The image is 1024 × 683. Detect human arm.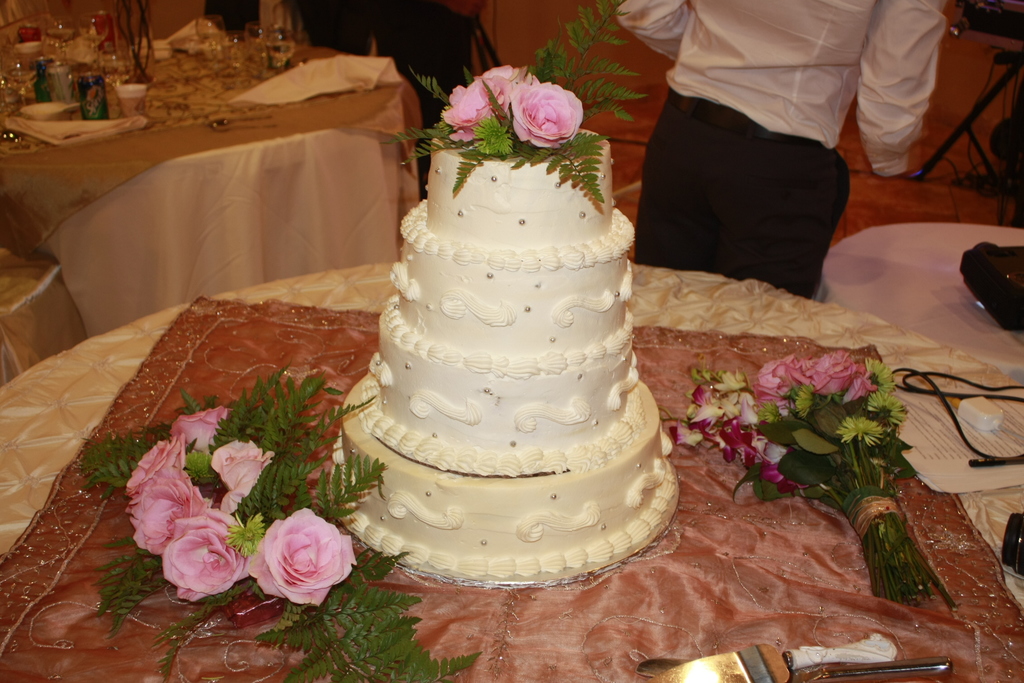
Detection: region(447, 0, 492, 18).
